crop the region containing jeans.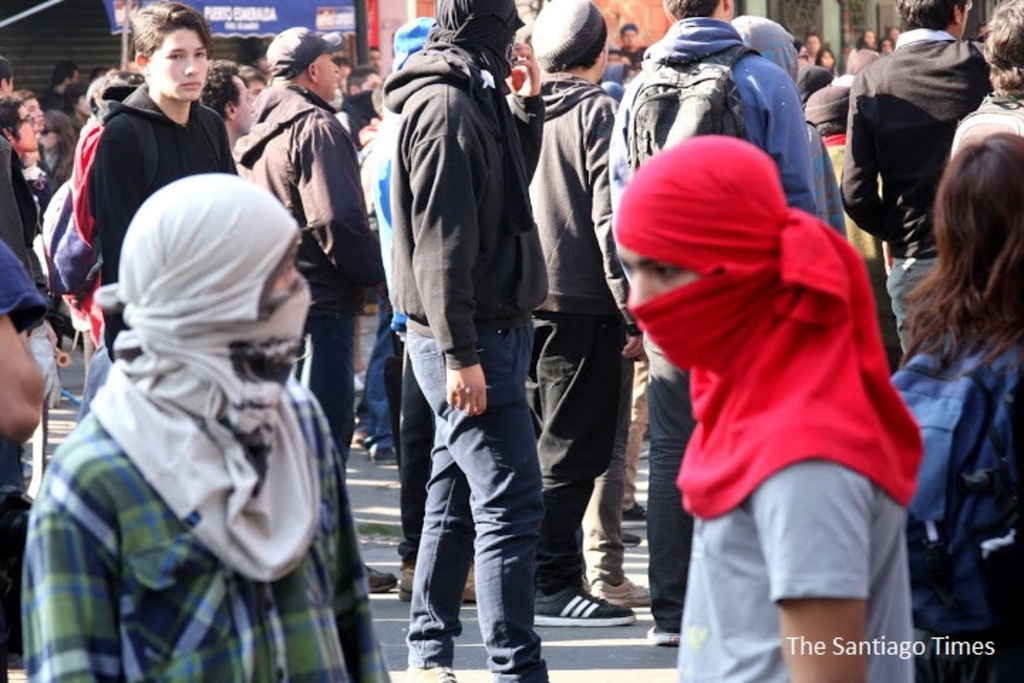
Crop region: bbox=[361, 296, 390, 454].
